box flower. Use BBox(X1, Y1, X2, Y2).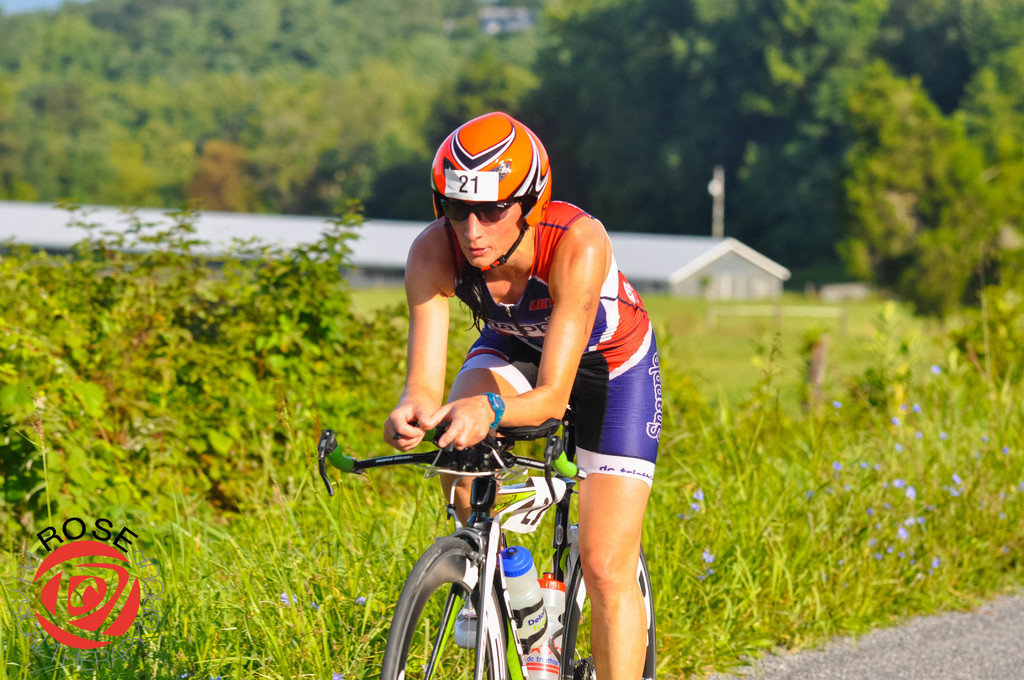
BBox(691, 488, 710, 497).
